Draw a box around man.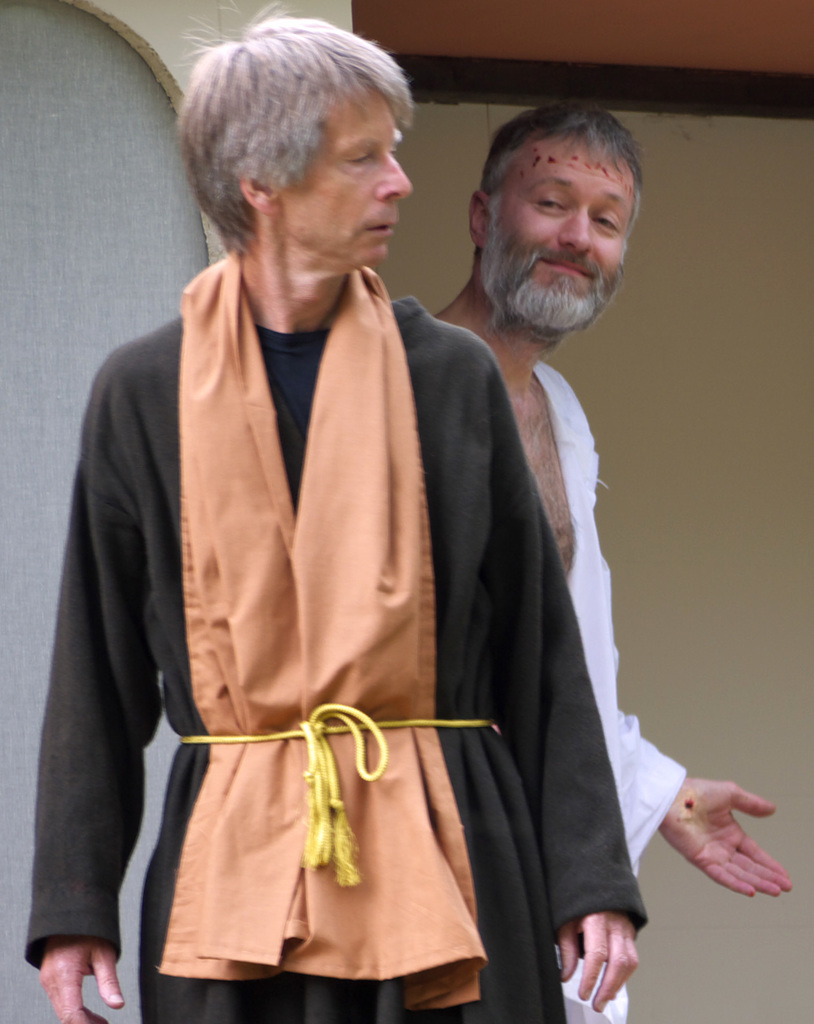
bbox=[53, 19, 671, 1000].
